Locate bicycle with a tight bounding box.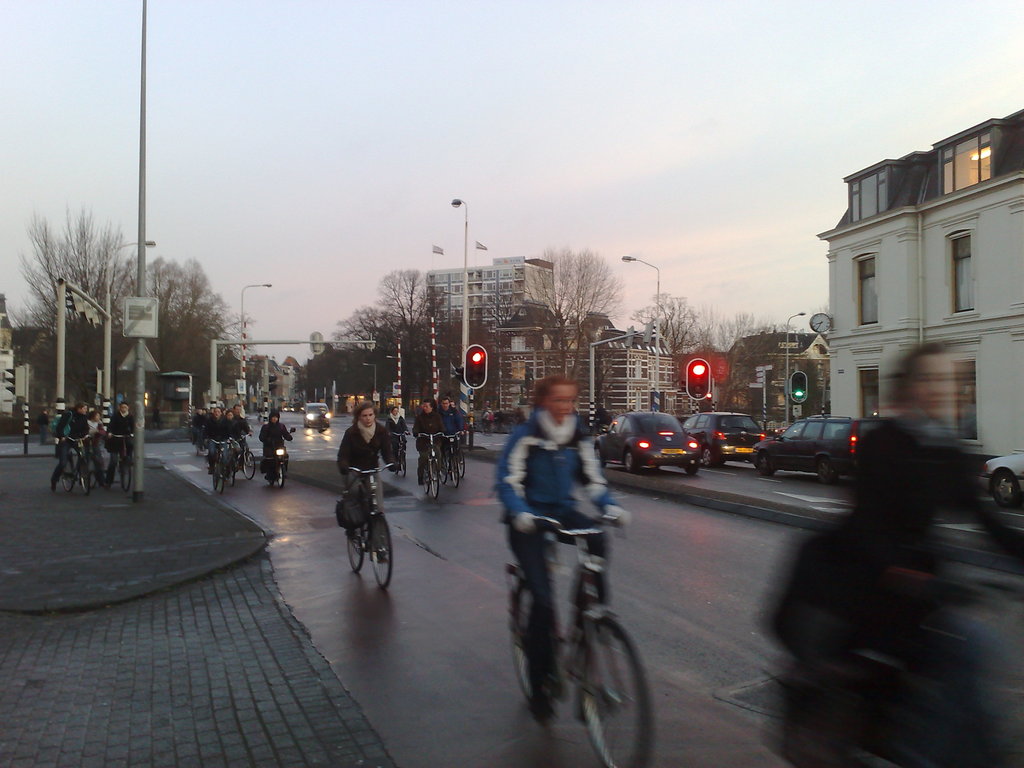
{"x1": 444, "y1": 429, "x2": 465, "y2": 492}.
